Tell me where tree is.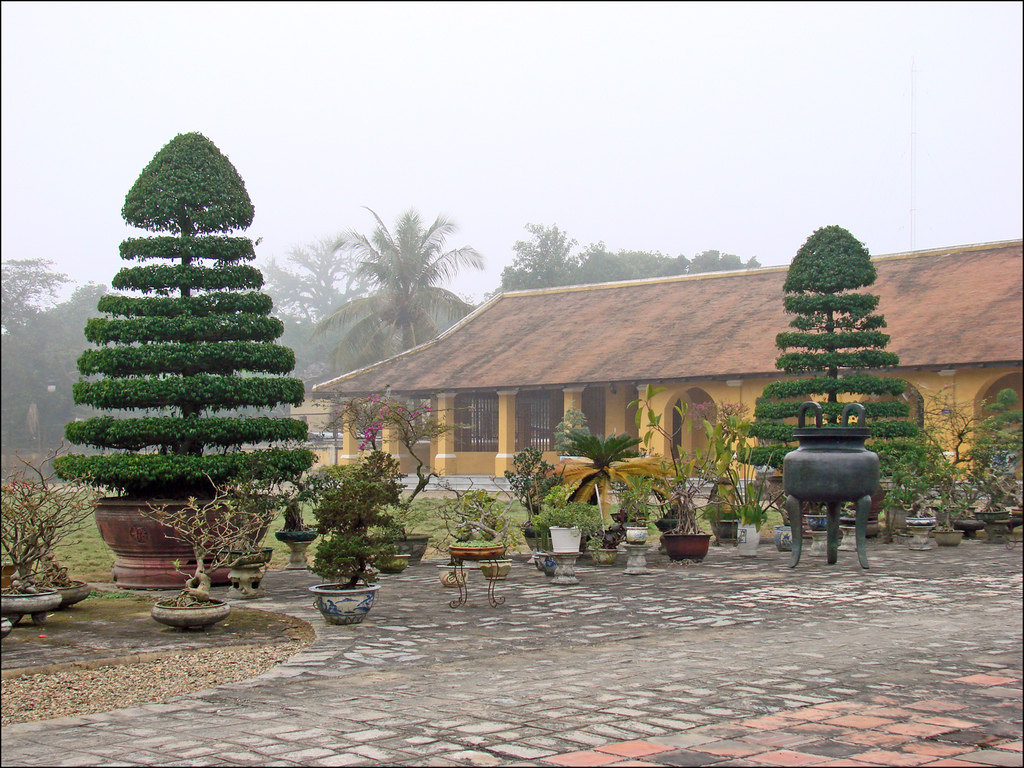
tree is at [left=891, top=381, right=1023, bottom=529].
